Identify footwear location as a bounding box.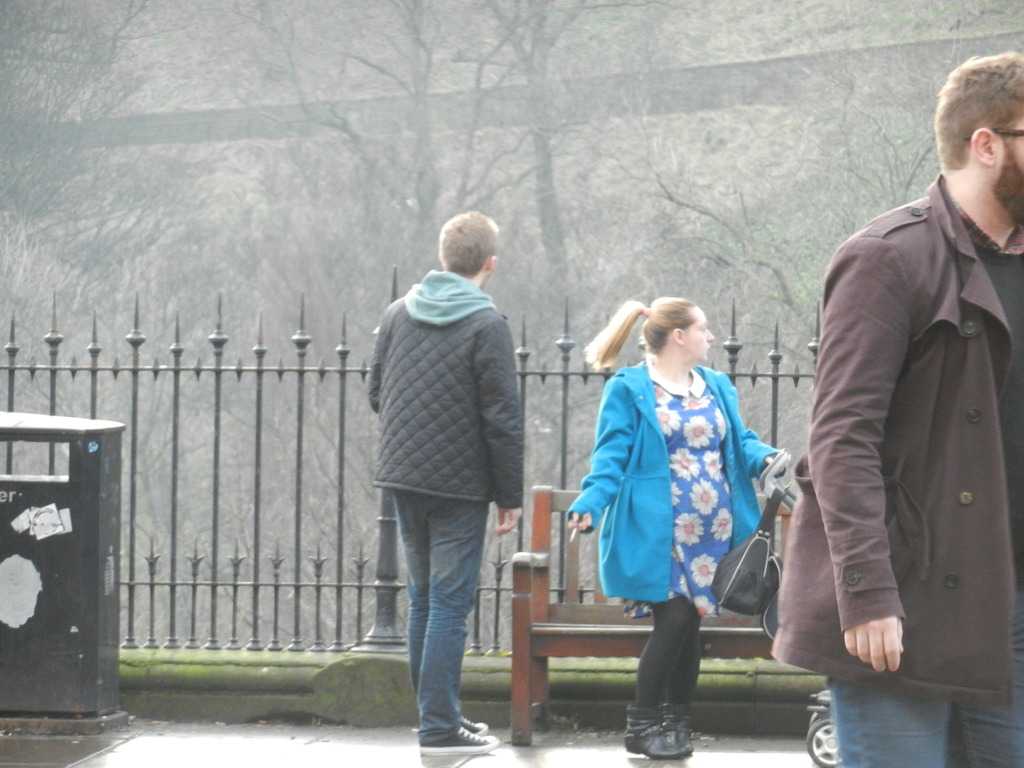
bbox(460, 714, 489, 735).
